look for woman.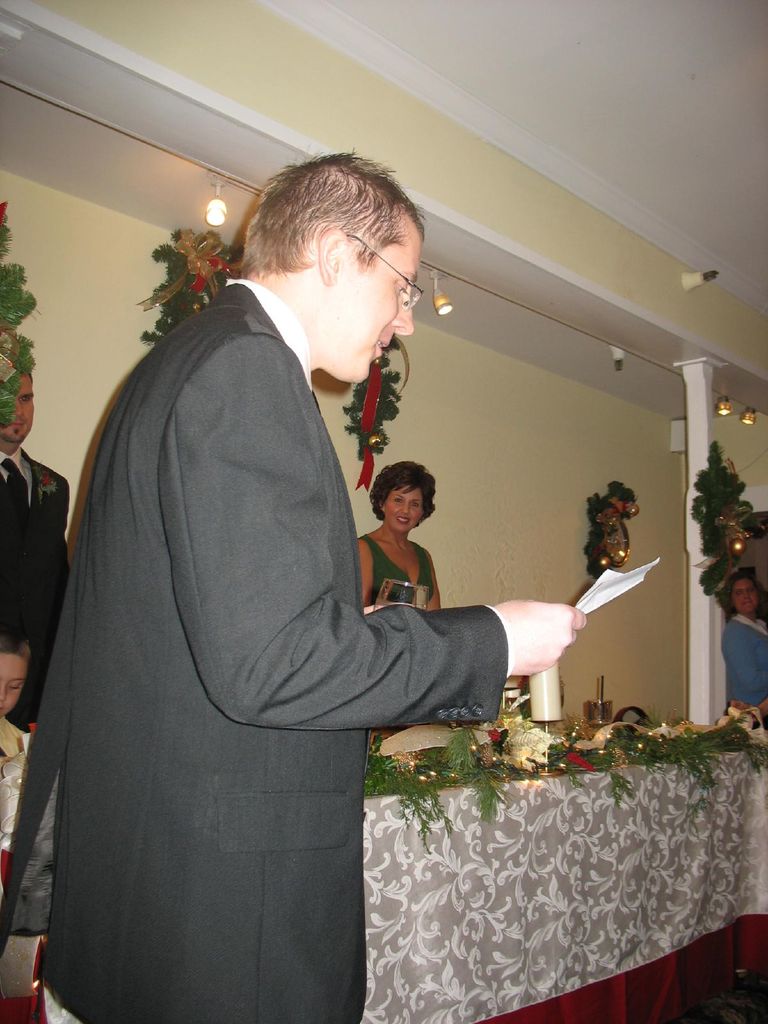
Found: [left=353, top=453, right=440, bottom=610].
